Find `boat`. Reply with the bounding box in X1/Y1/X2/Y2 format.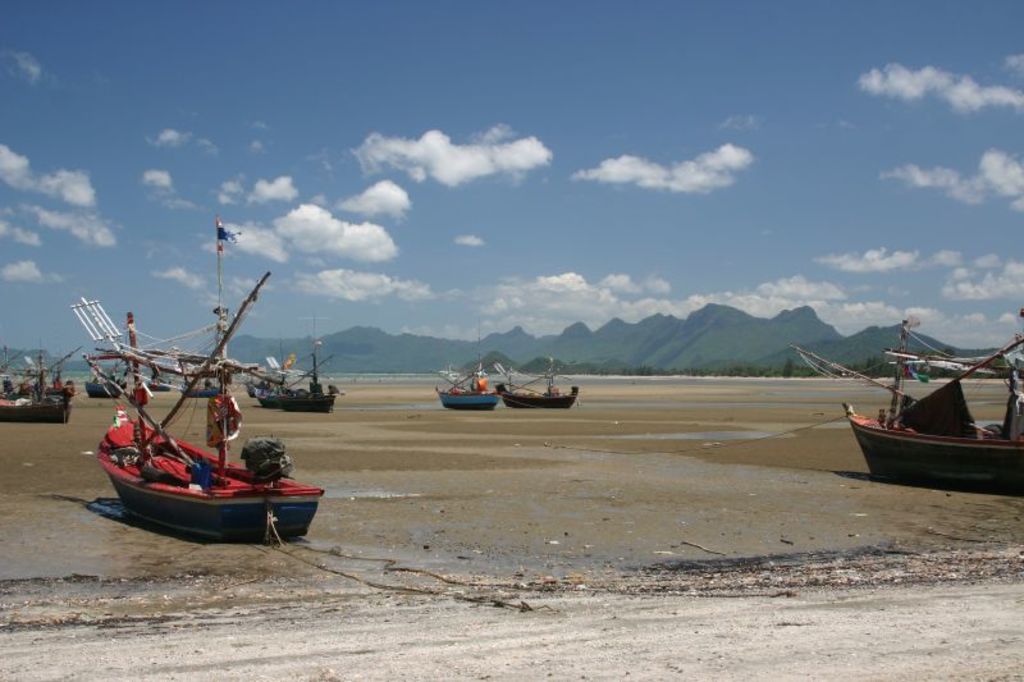
143/354/173/394.
